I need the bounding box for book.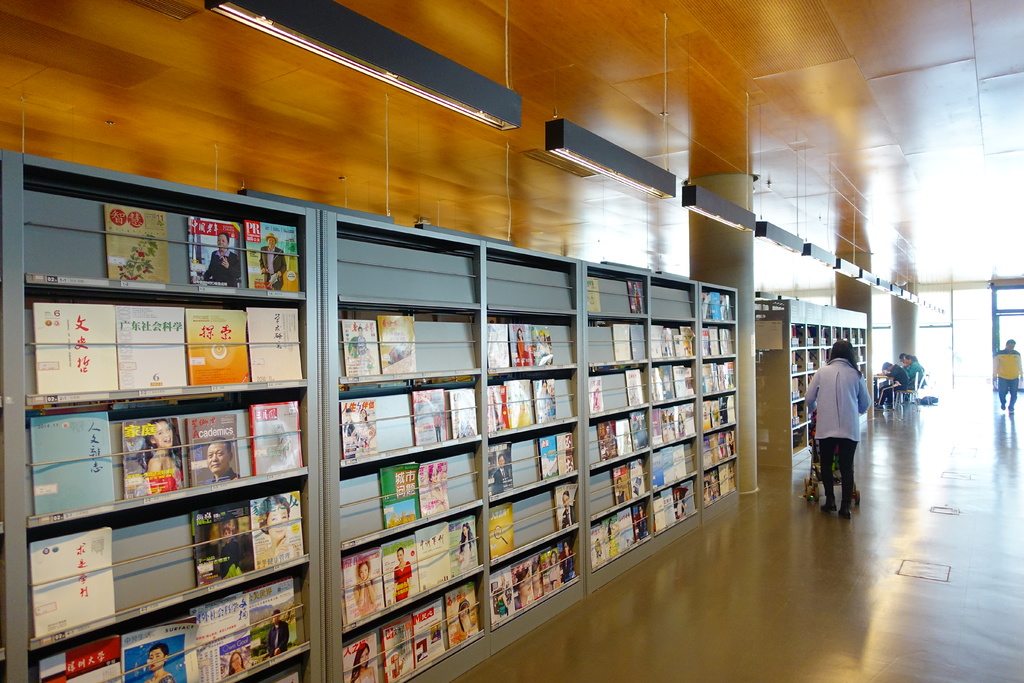
Here it is: box(504, 379, 538, 425).
